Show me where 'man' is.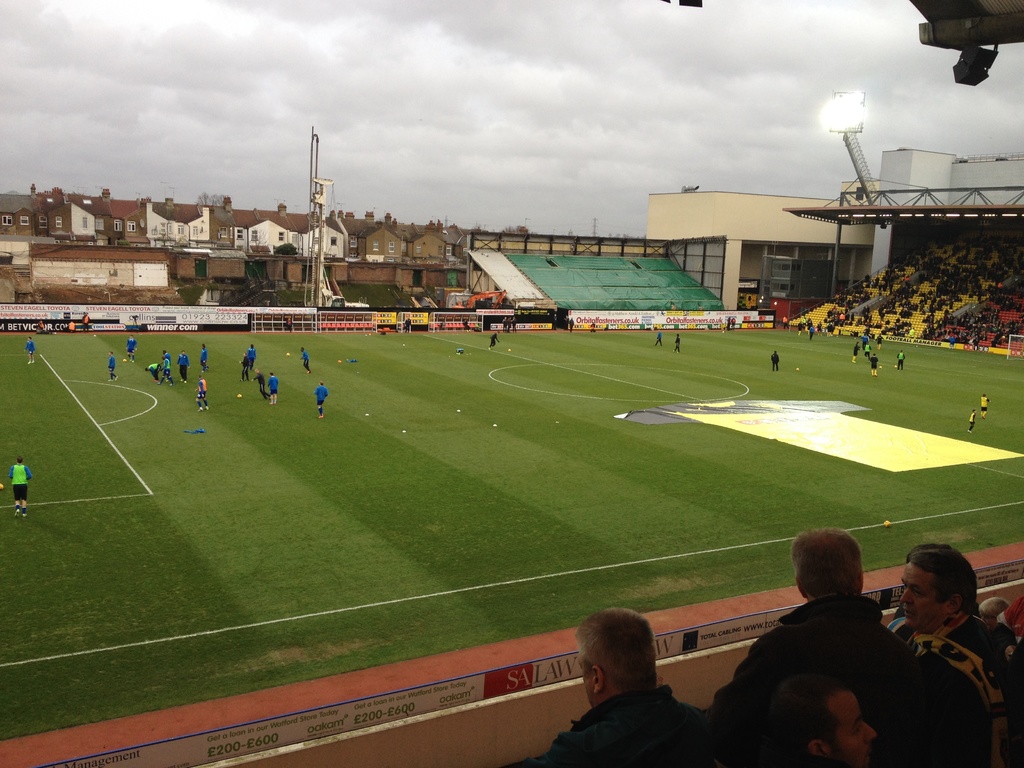
'man' is at <bbox>656, 328, 664, 348</bbox>.
